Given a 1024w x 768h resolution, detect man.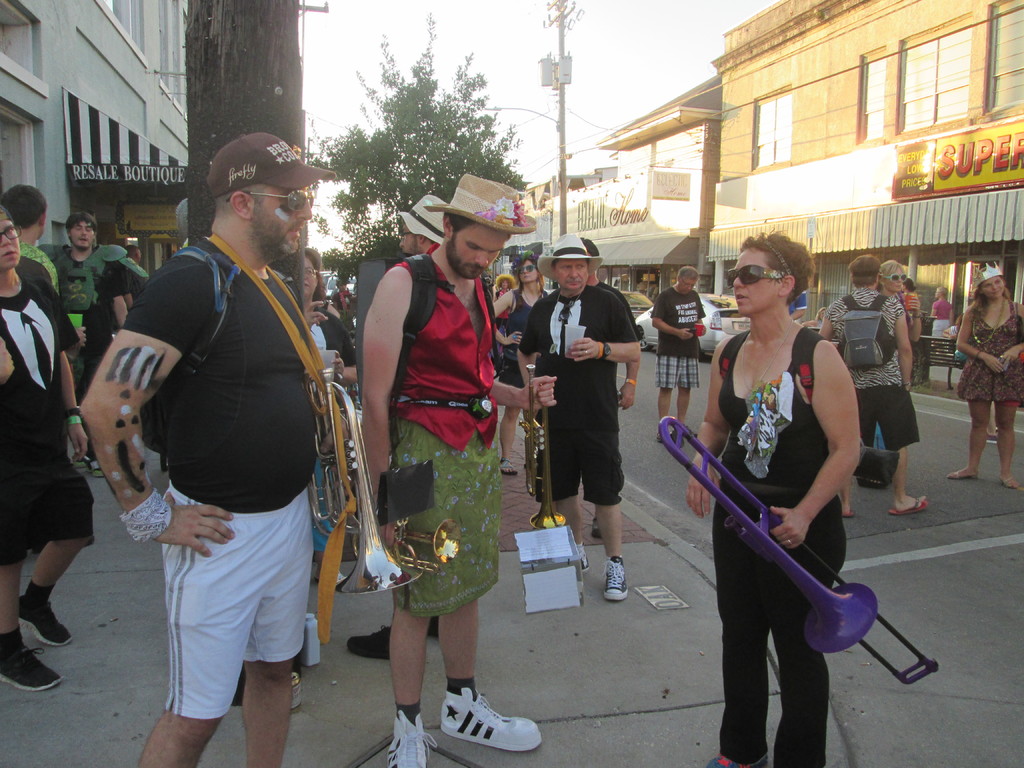
(78, 131, 354, 767).
